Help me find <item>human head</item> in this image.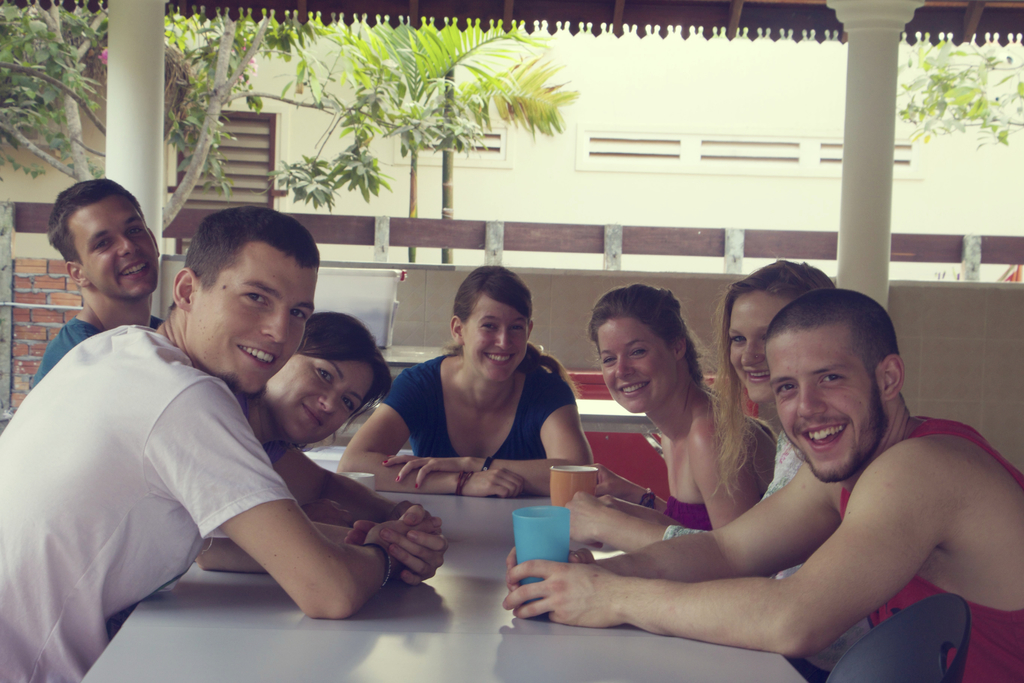
Found it: l=724, t=259, r=836, b=409.
